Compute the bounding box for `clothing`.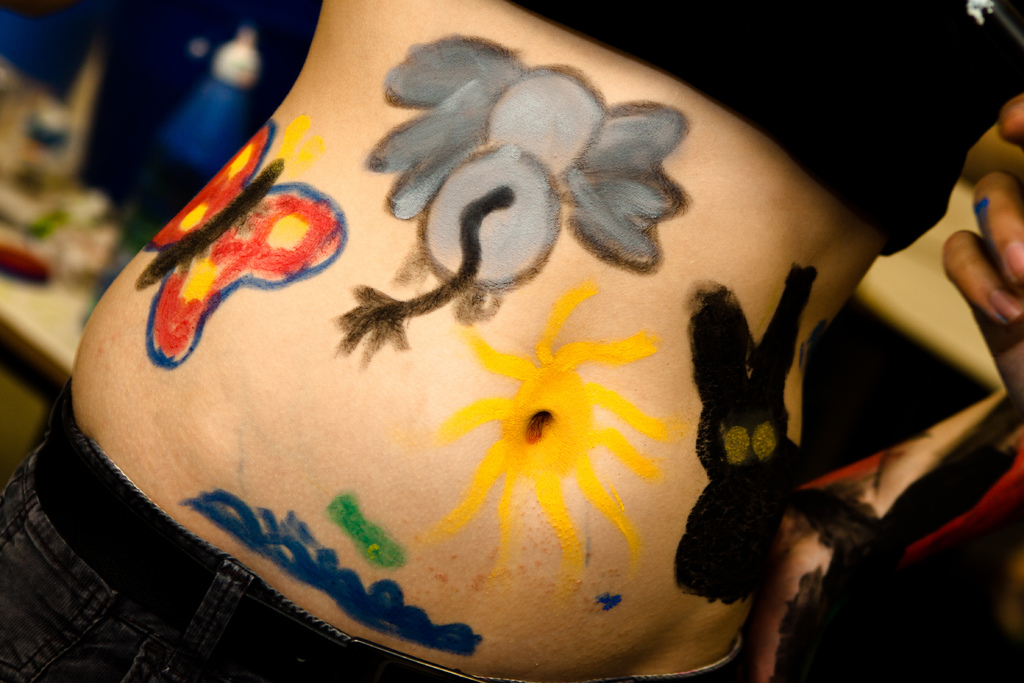
<bbox>1, 384, 746, 682</bbox>.
